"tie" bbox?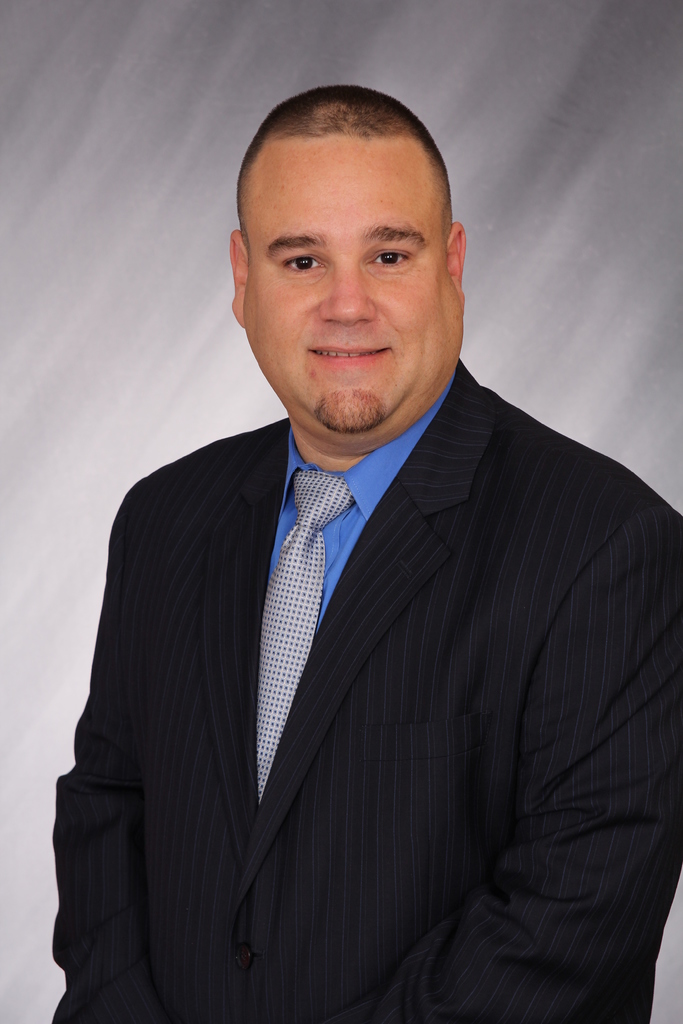
bbox=[257, 468, 354, 789]
